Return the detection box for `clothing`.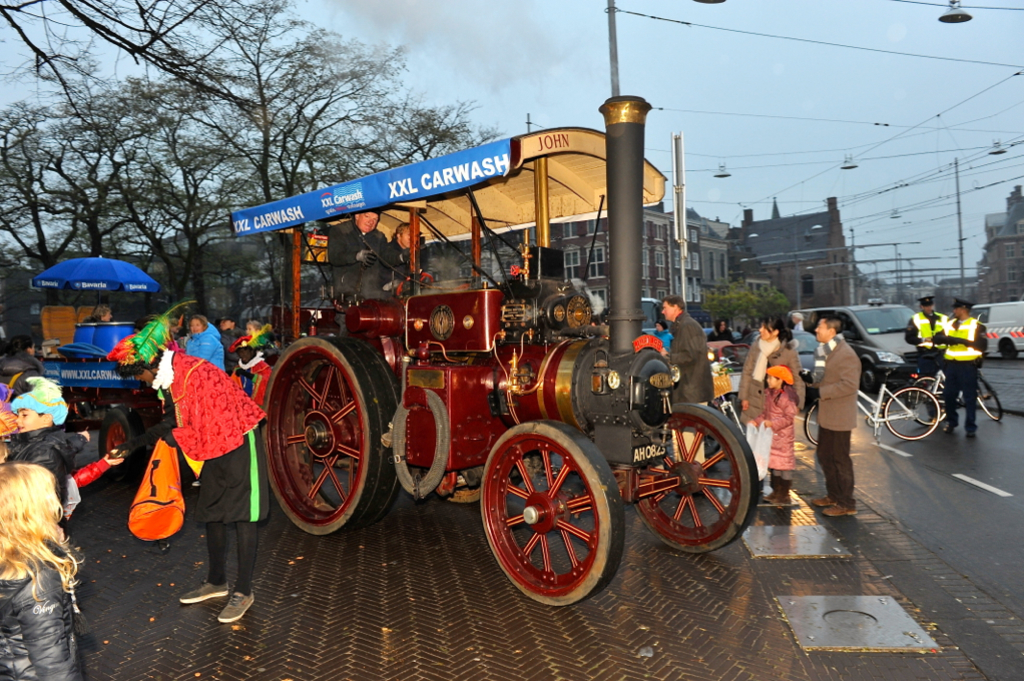
left=816, top=332, right=863, bottom=506.
